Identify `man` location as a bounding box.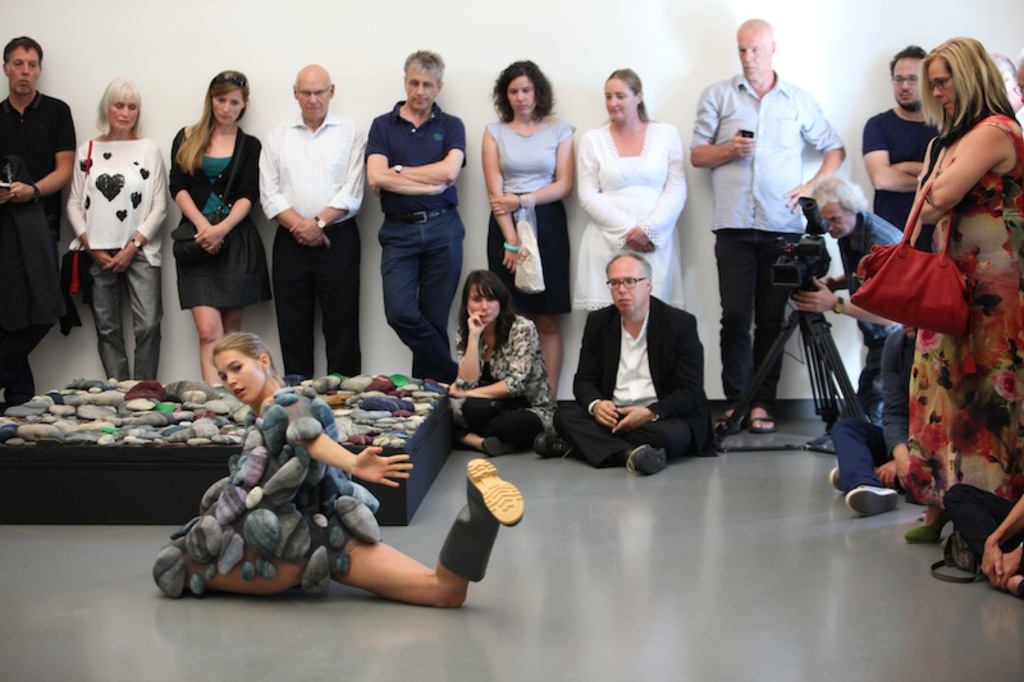
BBox(0, 27, 77, 412).
